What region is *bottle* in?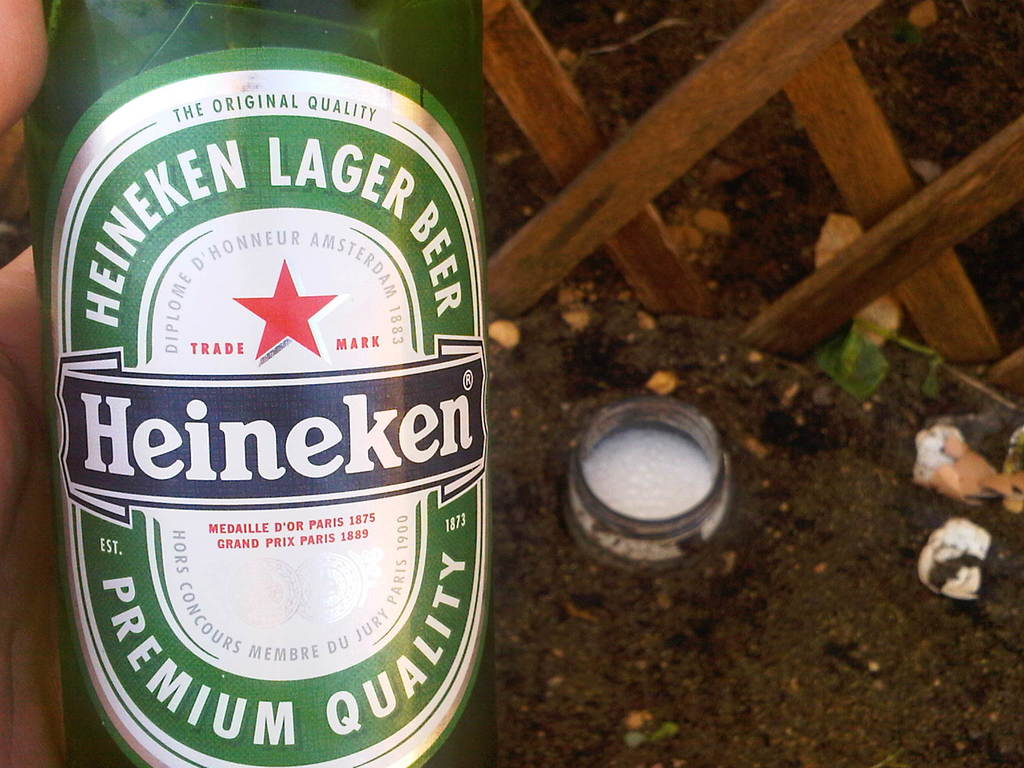
2/0/516/767.
